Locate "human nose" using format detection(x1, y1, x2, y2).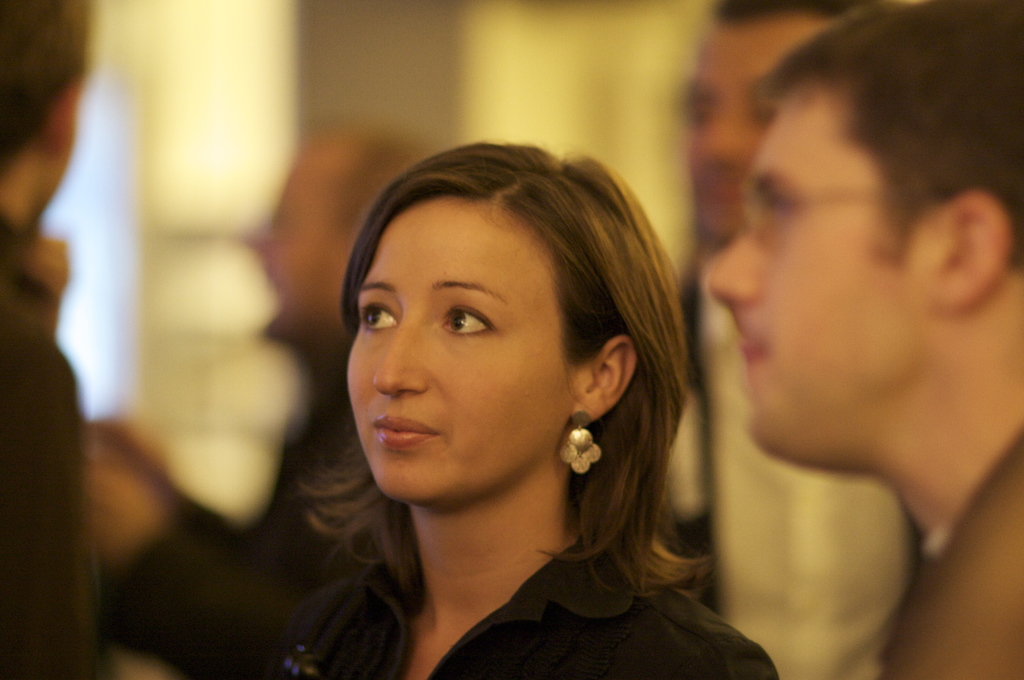
detection(691, 92, 751, 157).
